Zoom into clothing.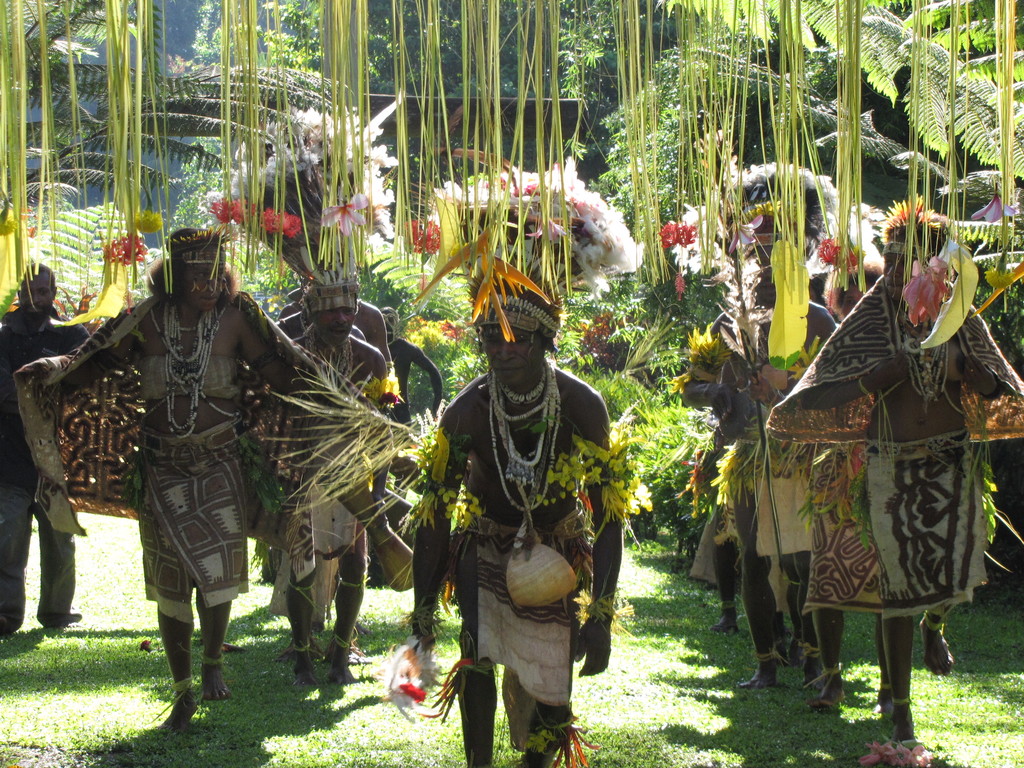
Zoom target: region(3, 289, 384, 617).
